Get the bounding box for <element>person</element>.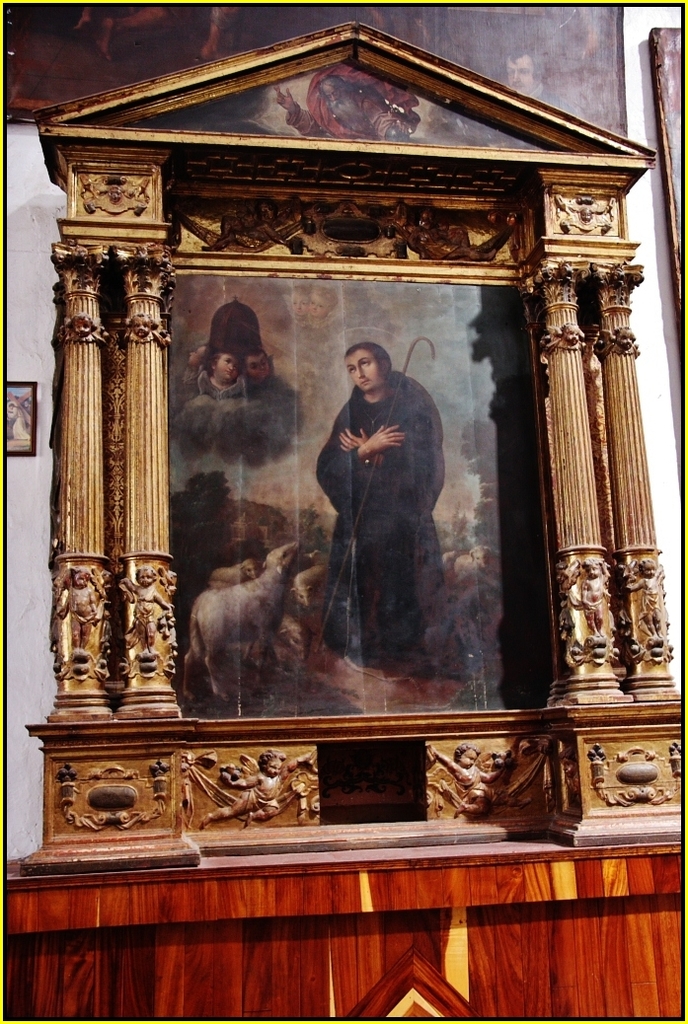
(184, 341, 212, 396).
